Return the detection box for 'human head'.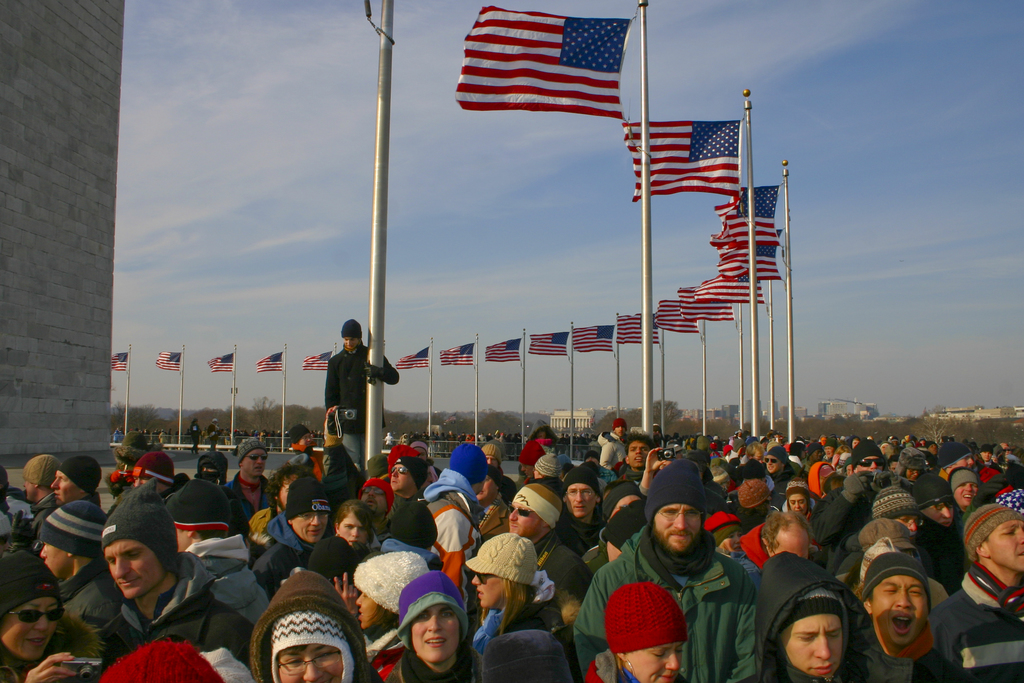
(857,443,890,475).
